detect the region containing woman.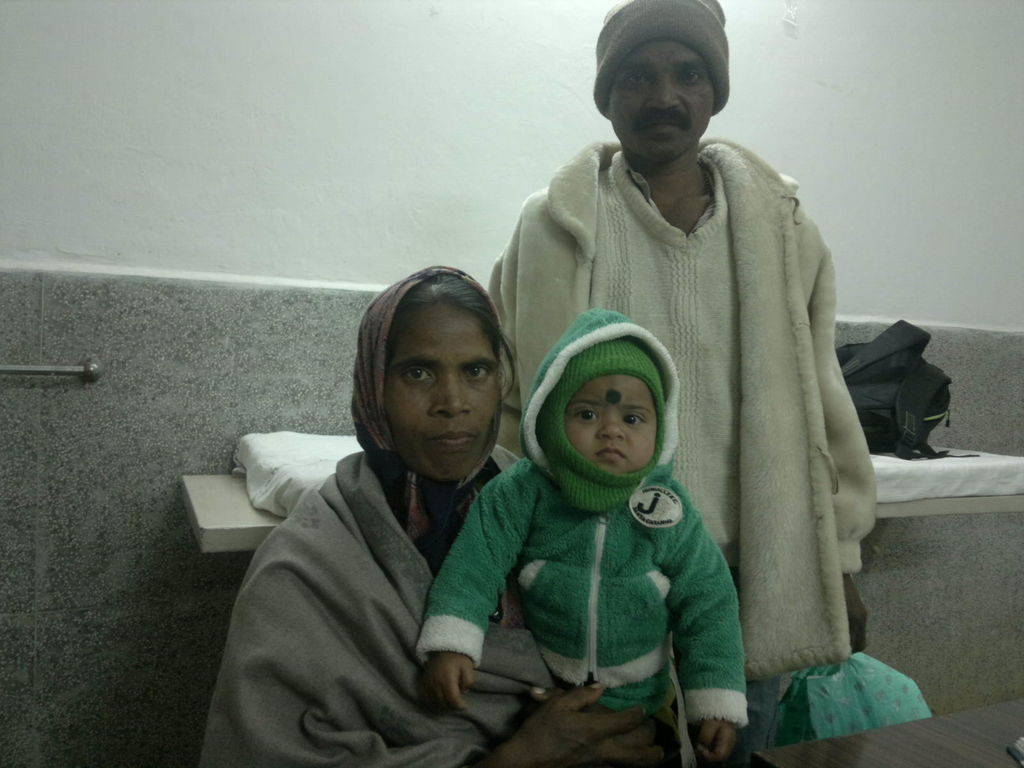
Rect(179, 264, 730, 767).
